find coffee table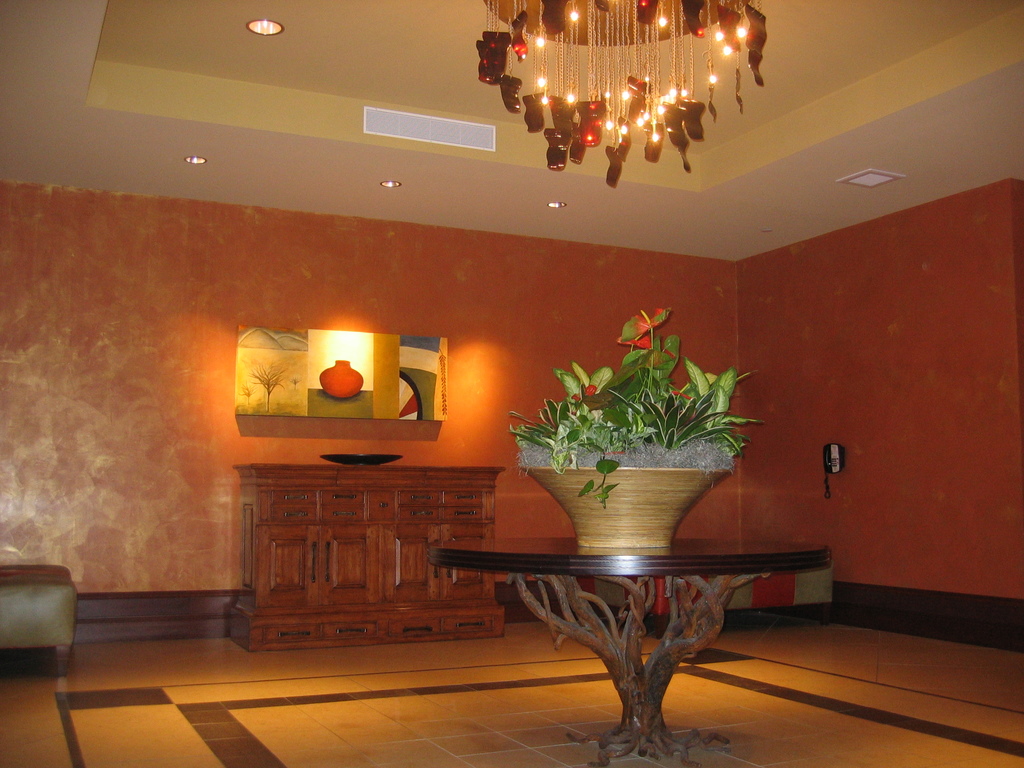
left=447, top=503, right=812, bottom=717
